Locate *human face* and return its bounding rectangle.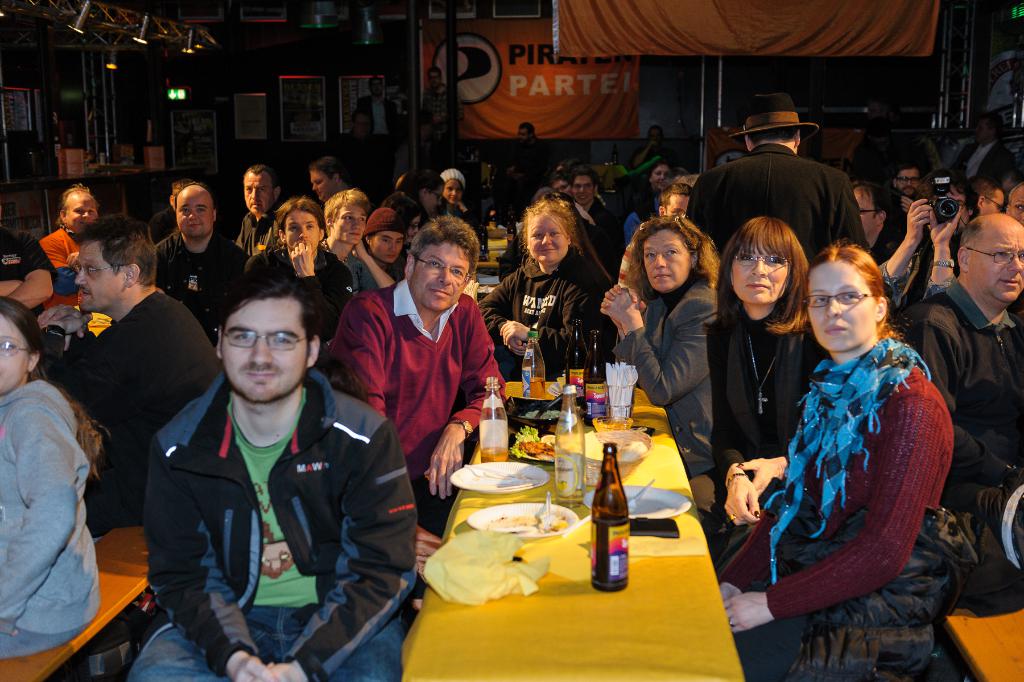
detection(372, 231, 401, 263).
